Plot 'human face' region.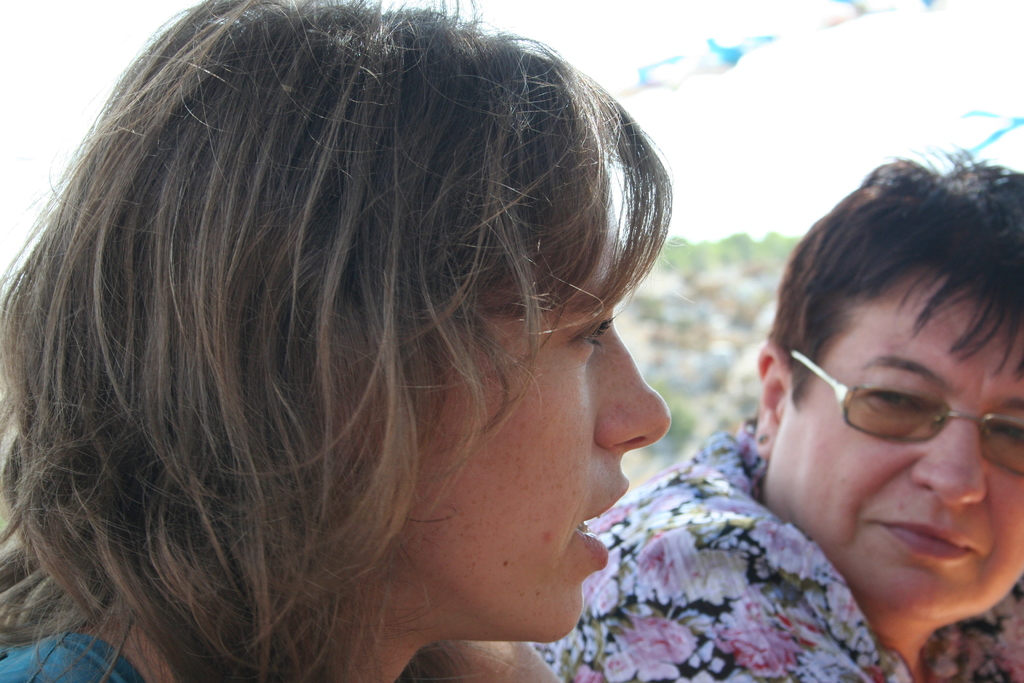
Plotted at box(428, 213, 671, 639).
